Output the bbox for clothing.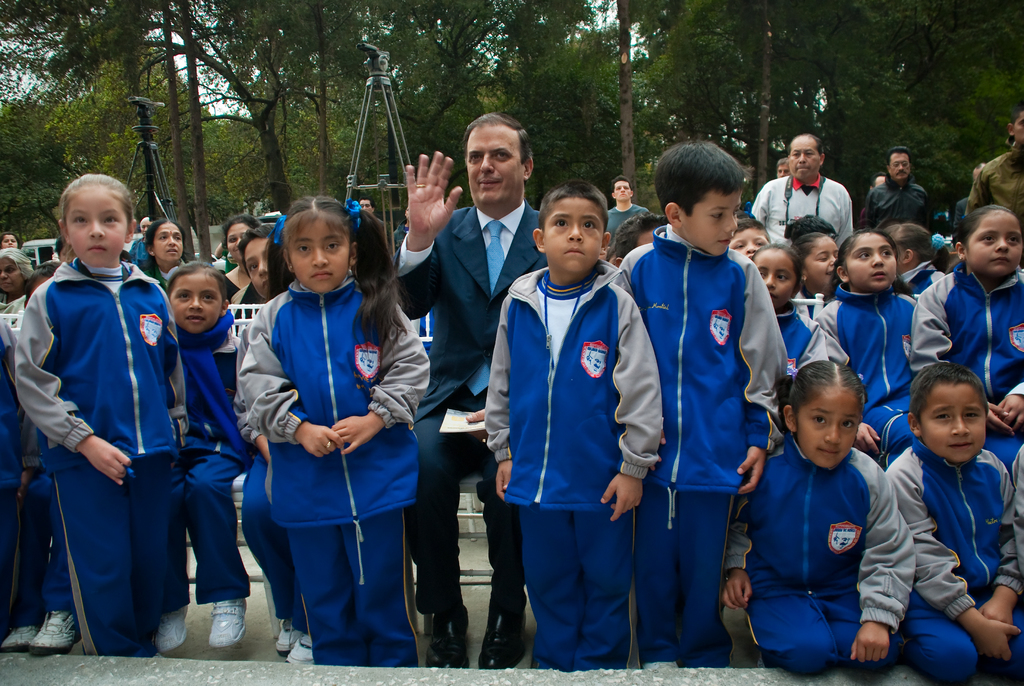
{"left": 132, "top": 233, "right": 146, "bottom": 265}.
